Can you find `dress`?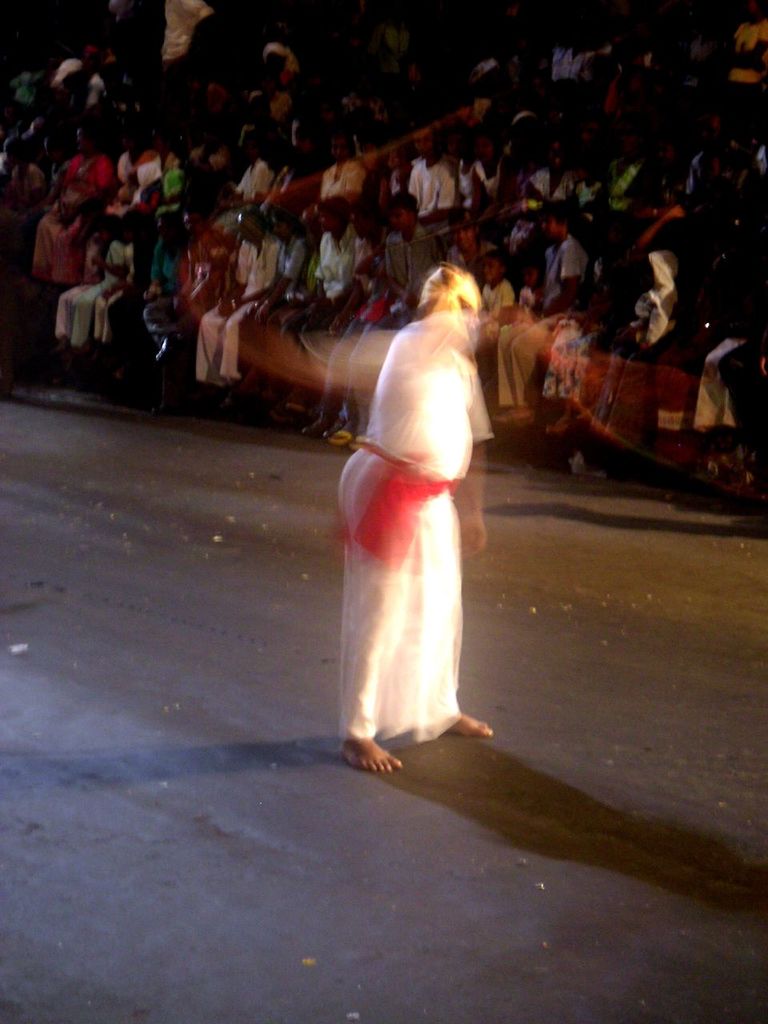
Yes, bounding box: {"x1": 341, "y1": 318, "x2": 494, "y2": 738}.
